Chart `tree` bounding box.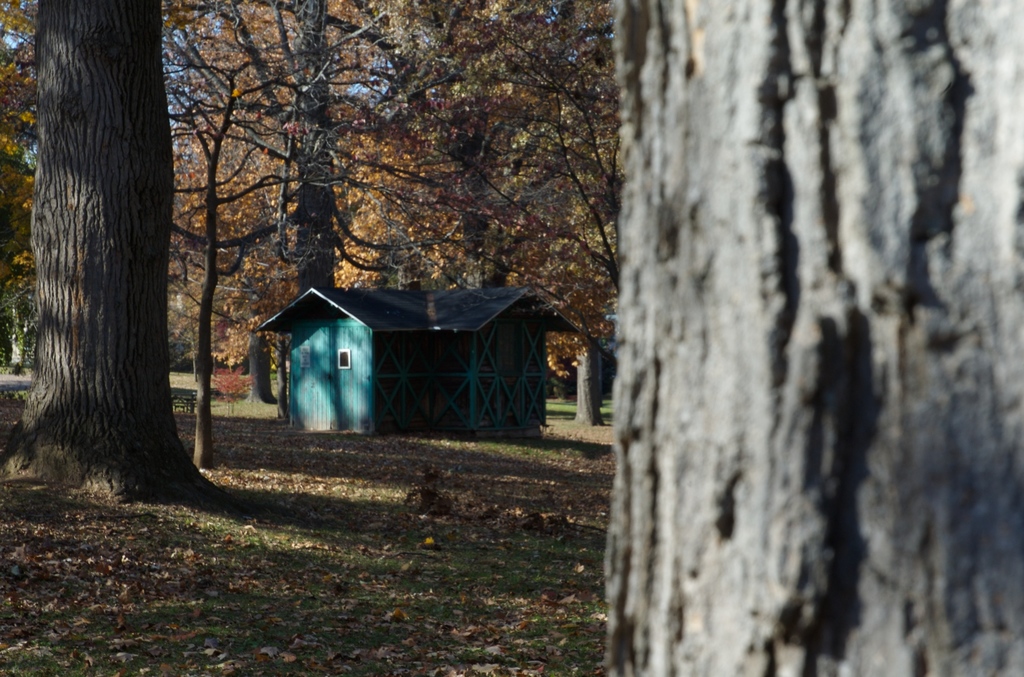
Charted: BBox(166, 0, 513, 314).
